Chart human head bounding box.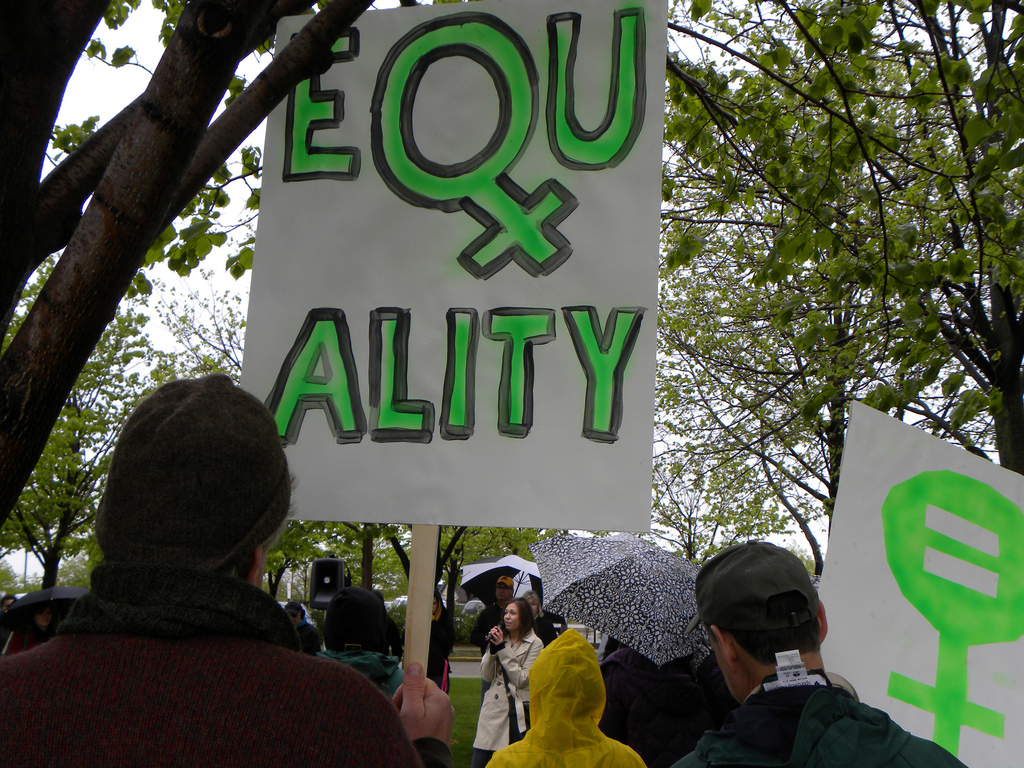
Charted: {"left": 431, "top": 594, "right": 441, "bottom": 621}.
